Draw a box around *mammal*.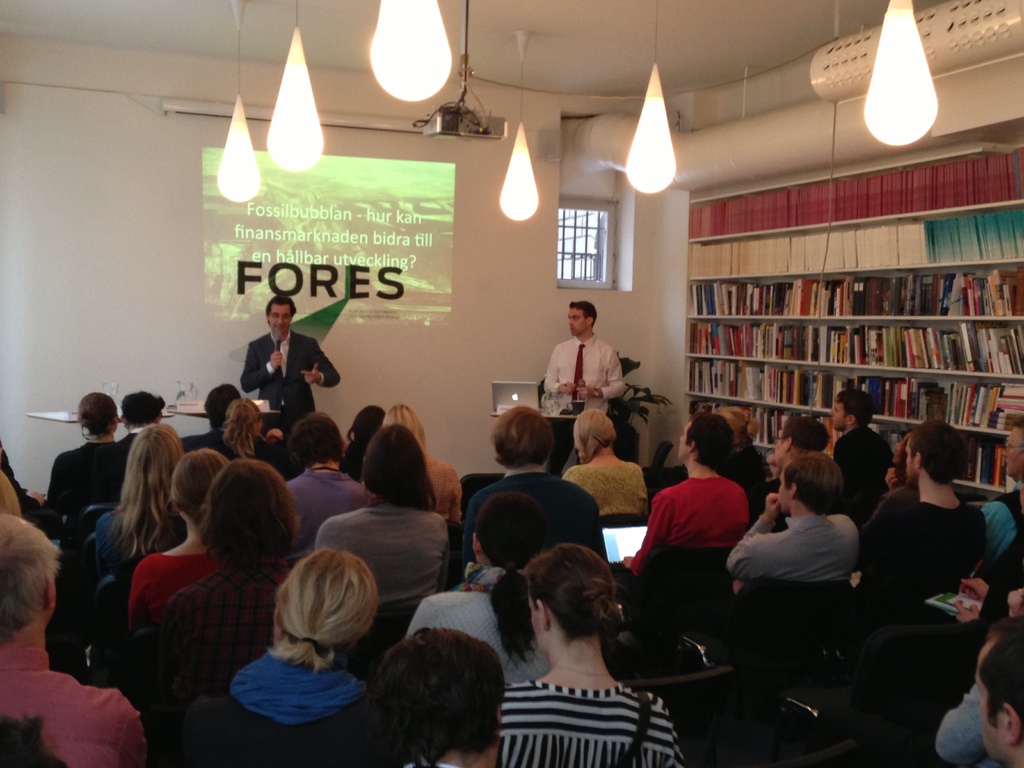
935,587,1023,767.
